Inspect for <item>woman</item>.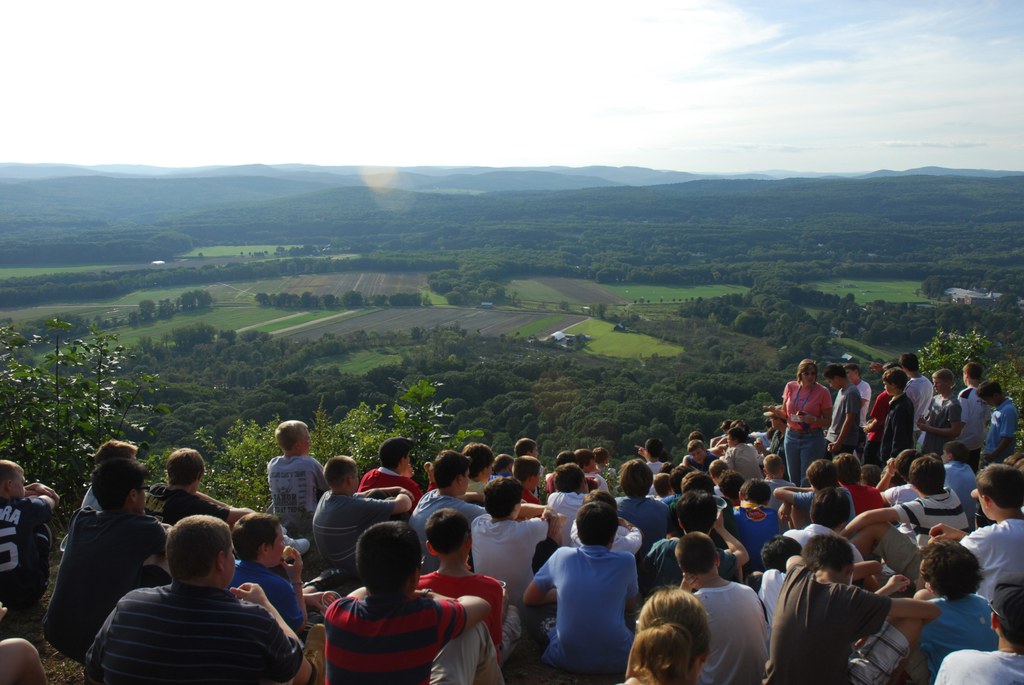
Inspection: {"x1": 621, "y1": 589, "x2": 714, "y2": 684}.
